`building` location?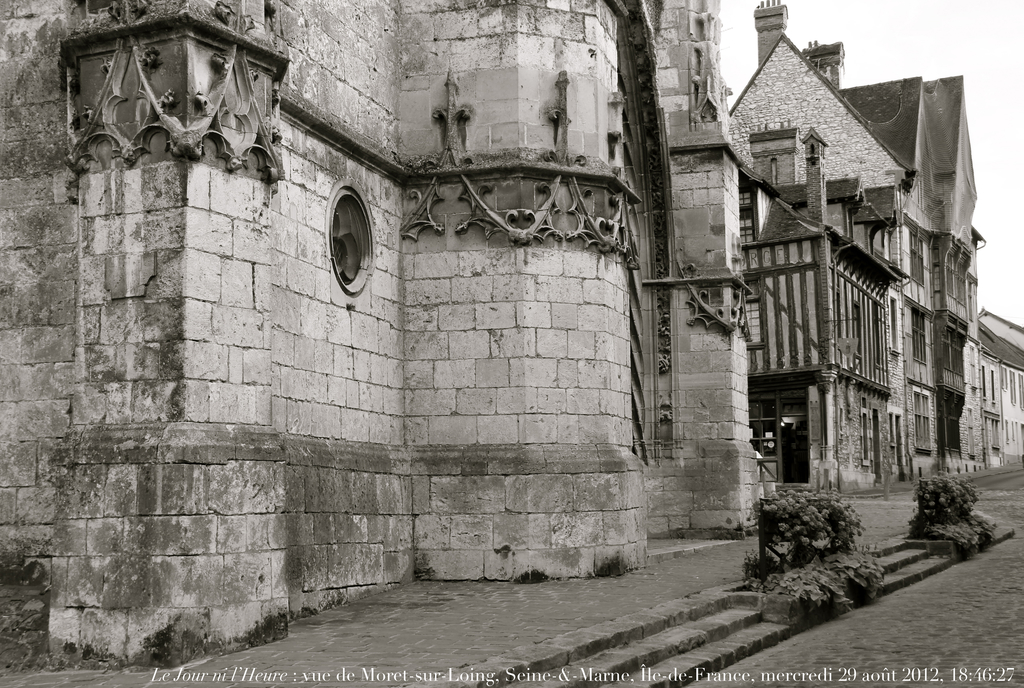
box=[0, 0, 1023, 666]
